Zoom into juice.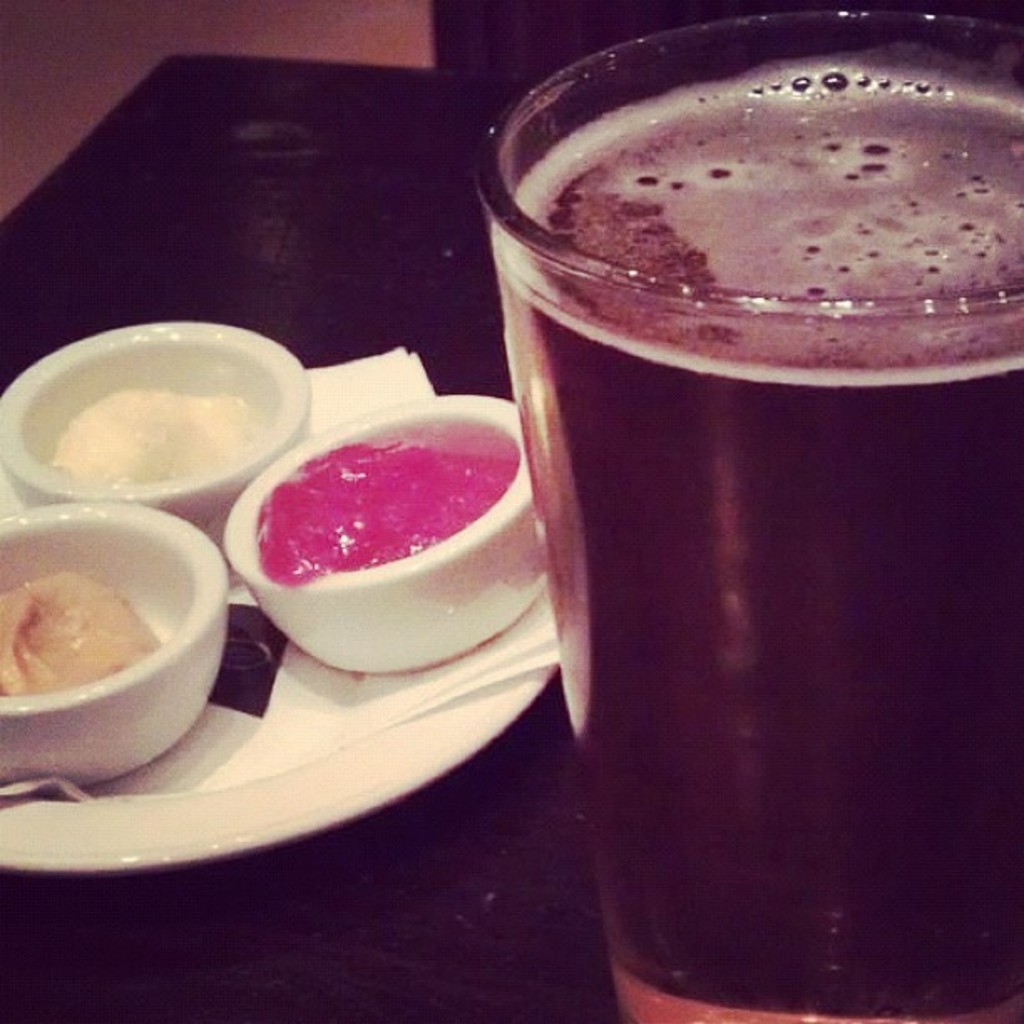
Zoom target: 494:49:1022:1019.
